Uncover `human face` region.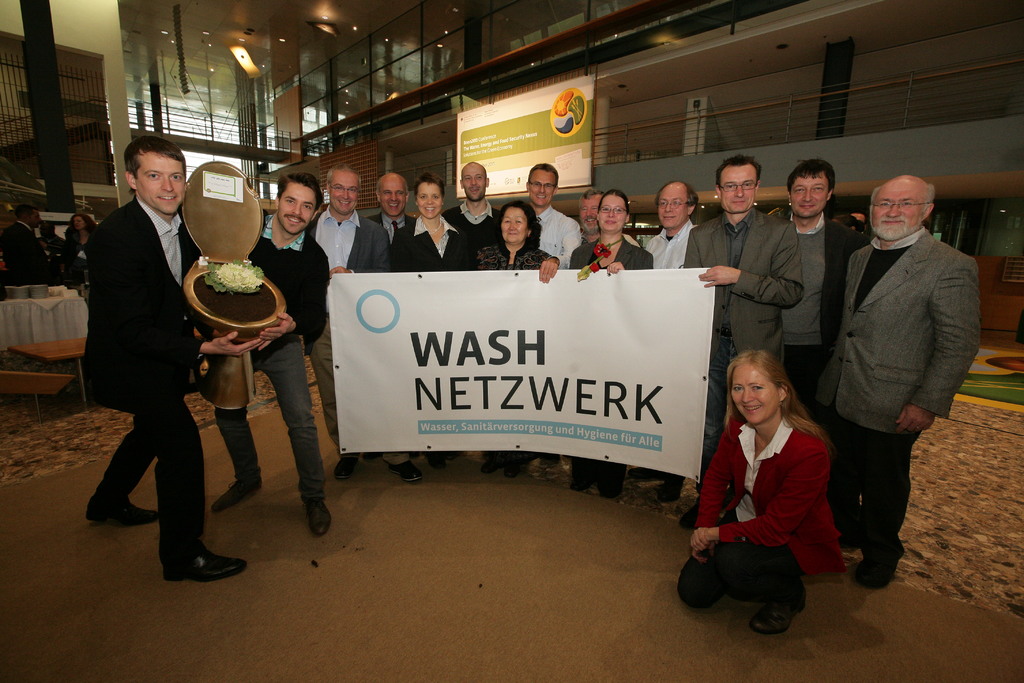
Uncovered: box=[461, 163, 484, 205].
